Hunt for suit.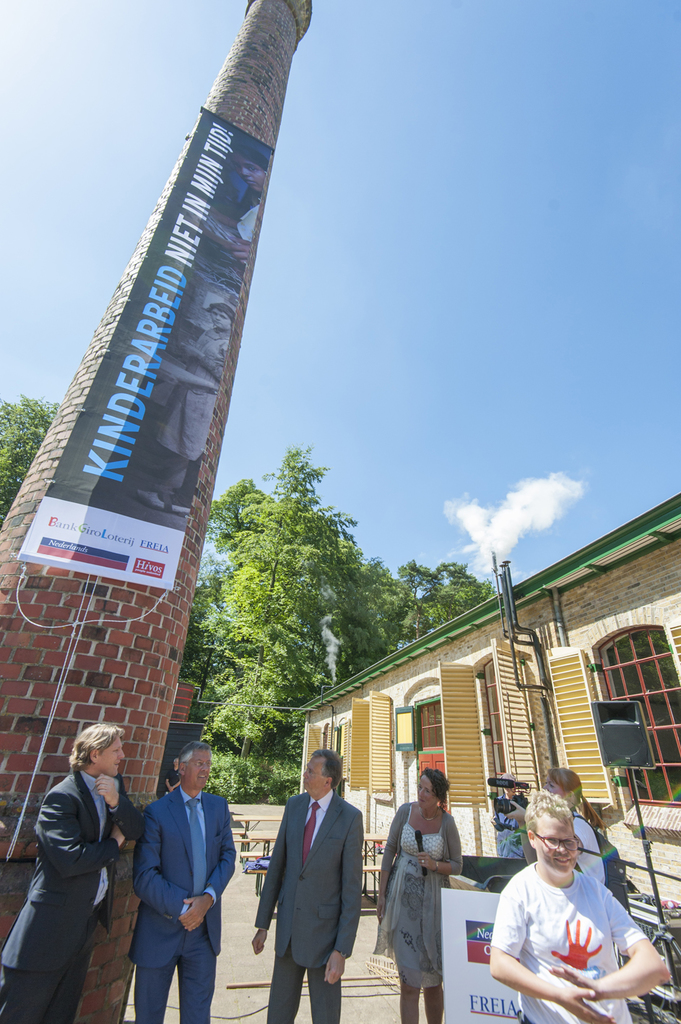
Hunted down at <region>0, 770, 142, 1023</region>.
